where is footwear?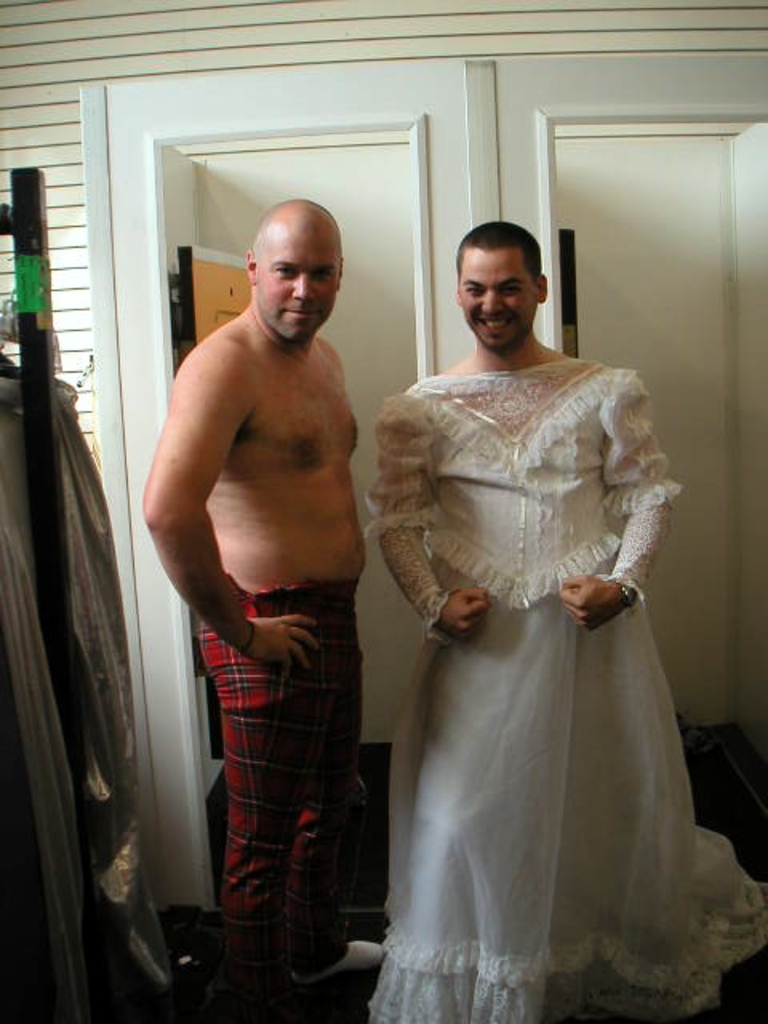
rect(290, 936, 386, 989).
